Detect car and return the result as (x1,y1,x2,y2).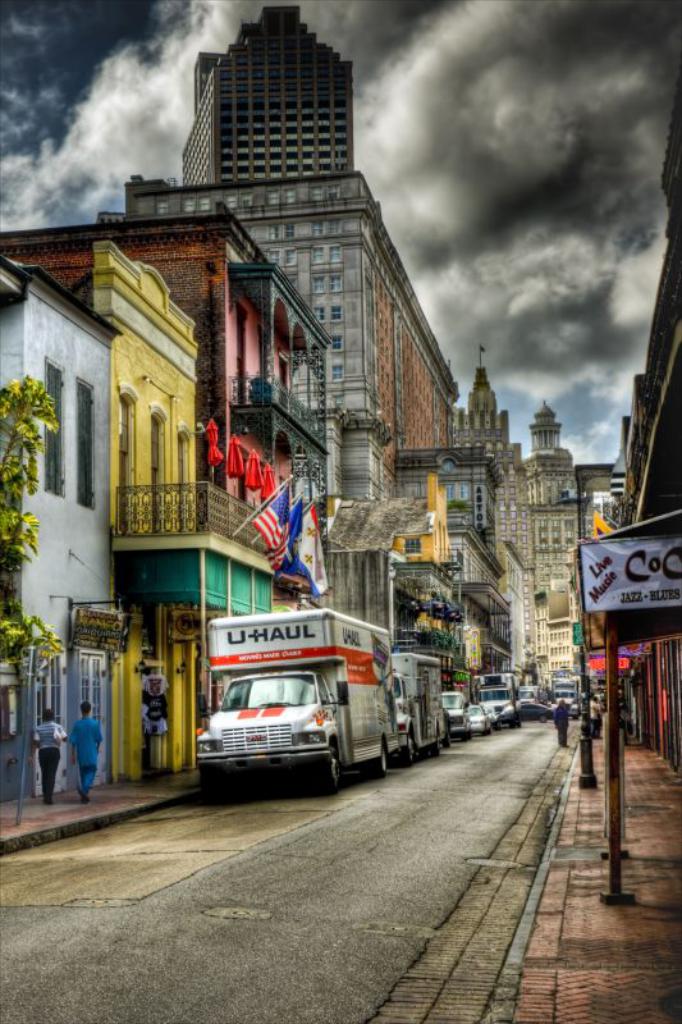
(486,705,500,731).
